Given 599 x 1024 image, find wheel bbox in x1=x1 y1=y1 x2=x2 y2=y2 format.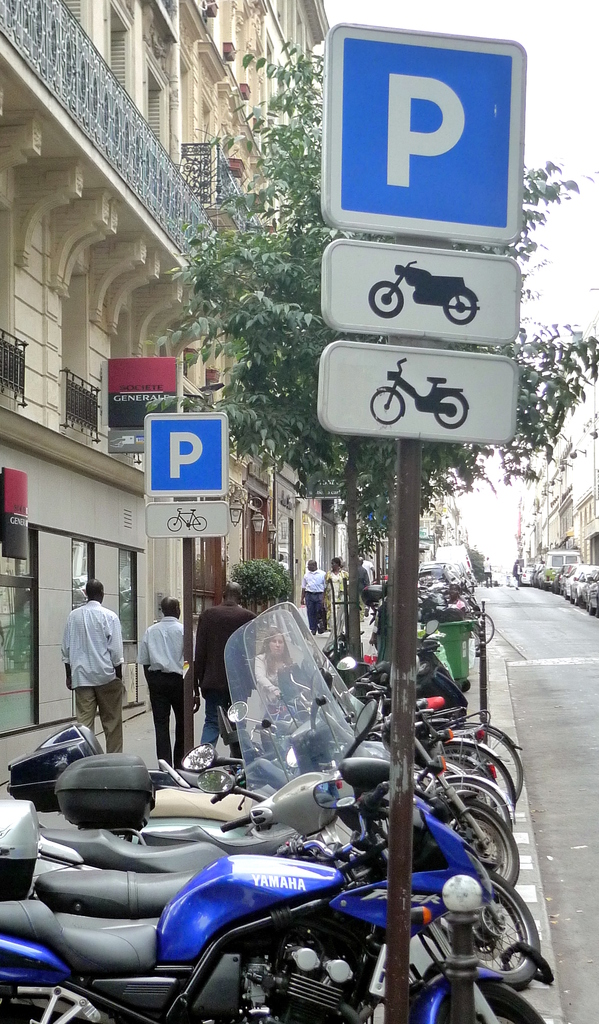
x1=472 y1=874 x2=545 y2=991.
